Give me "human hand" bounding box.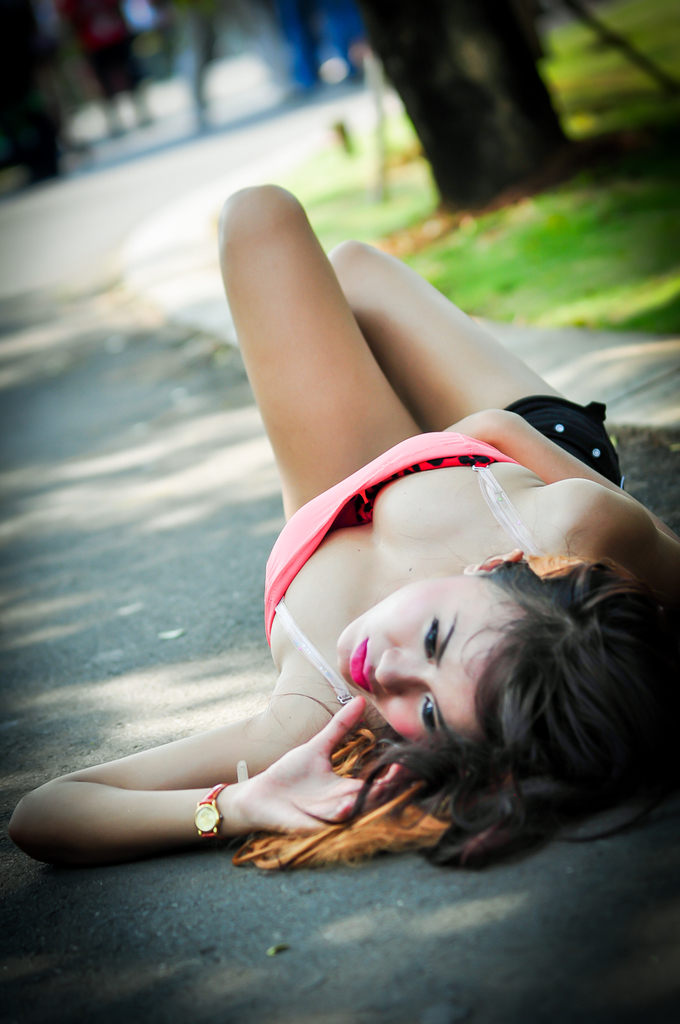
bbox=[202, 709, 395, 850].
